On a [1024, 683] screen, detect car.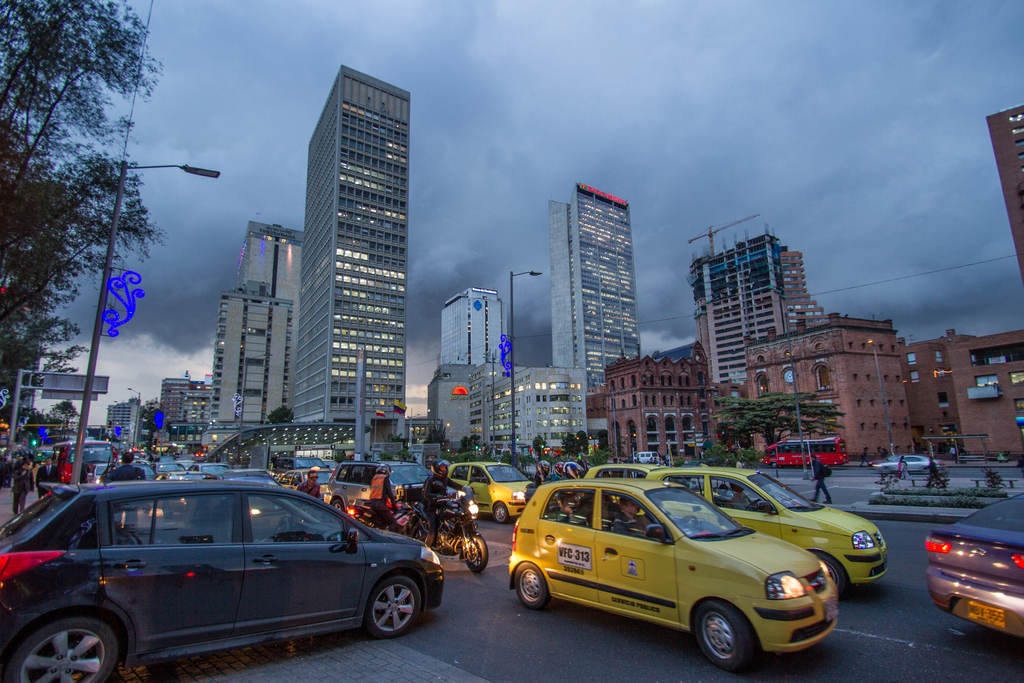
925:489:1023:639.
